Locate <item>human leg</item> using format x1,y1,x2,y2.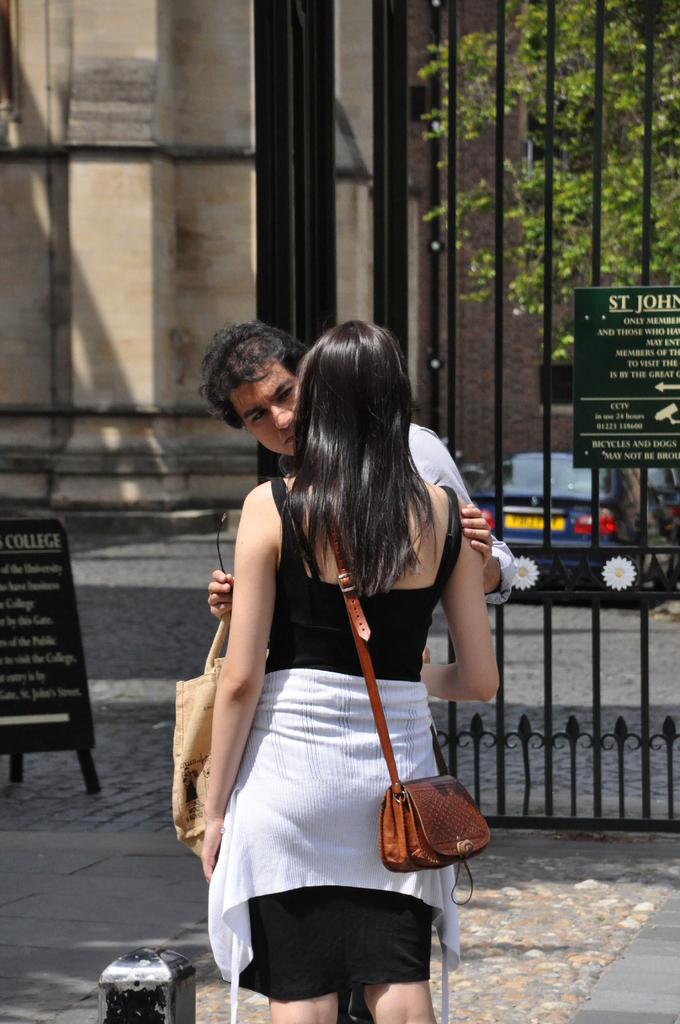
252,902,348,1023.
